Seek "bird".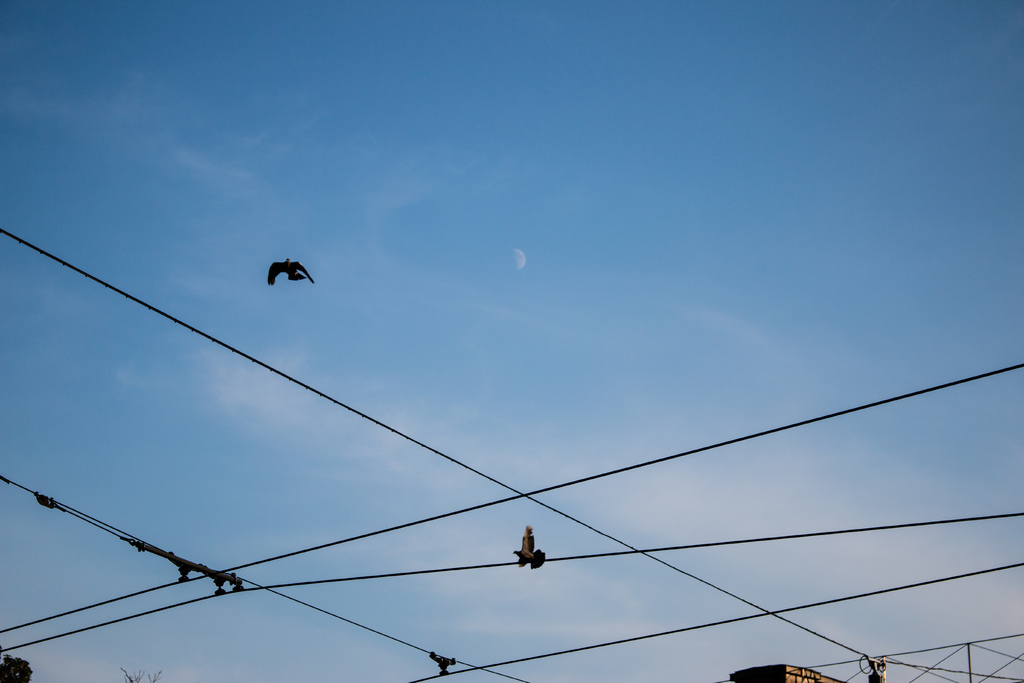
430 652 455 677.
